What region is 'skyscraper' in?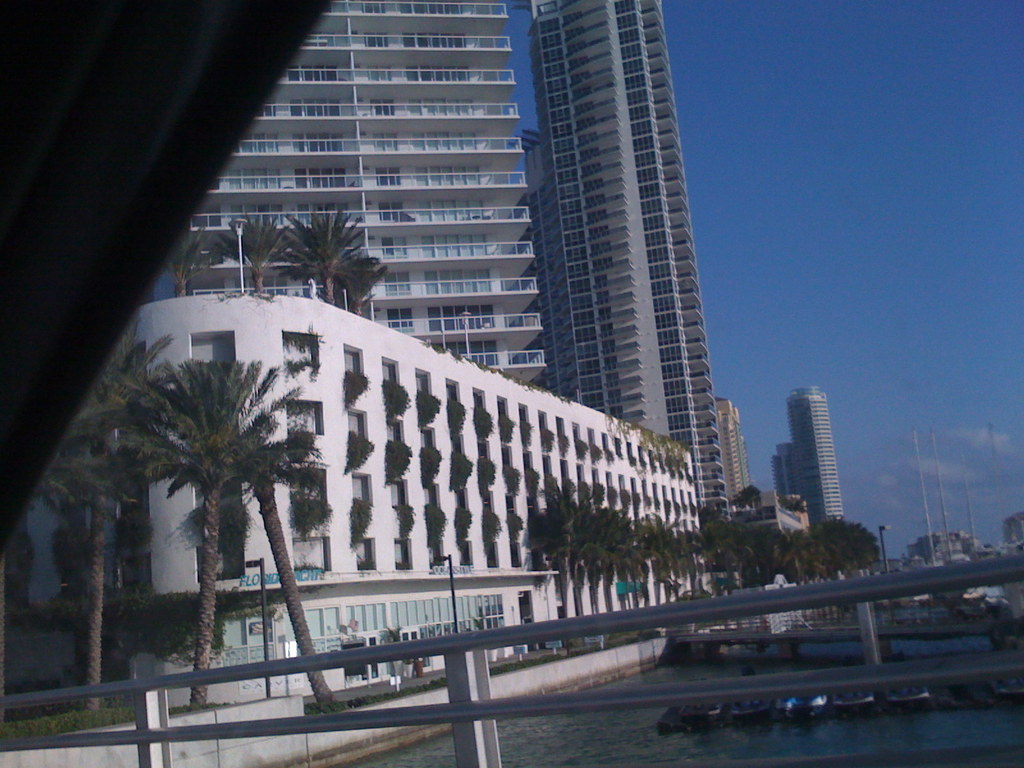
locate(770, 438, 807, 509).
